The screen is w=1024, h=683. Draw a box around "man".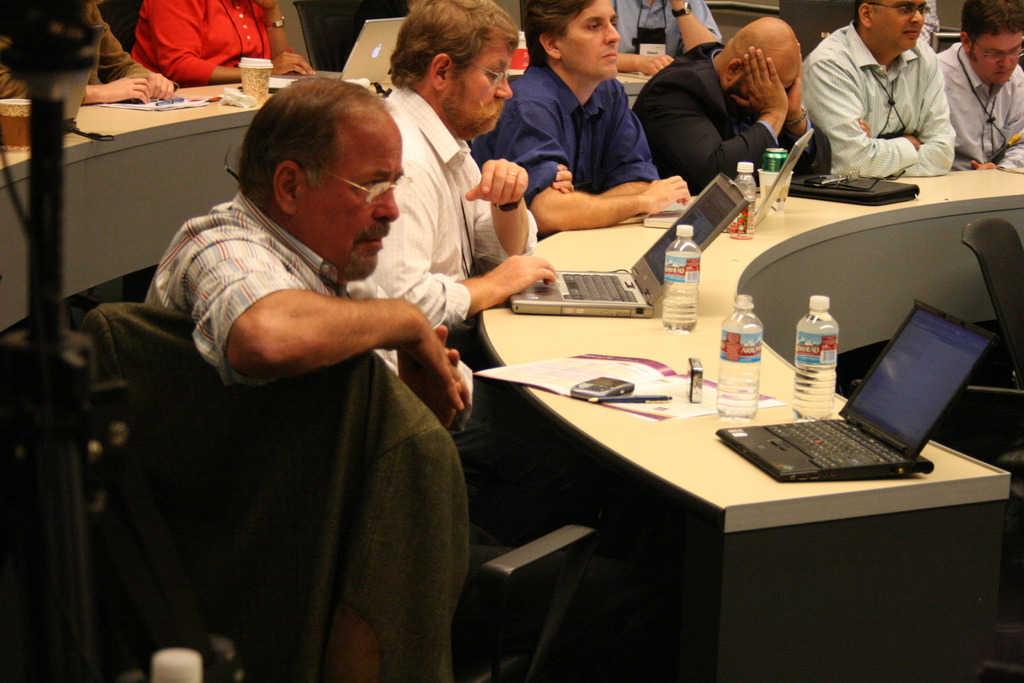
799:0:982:178.
